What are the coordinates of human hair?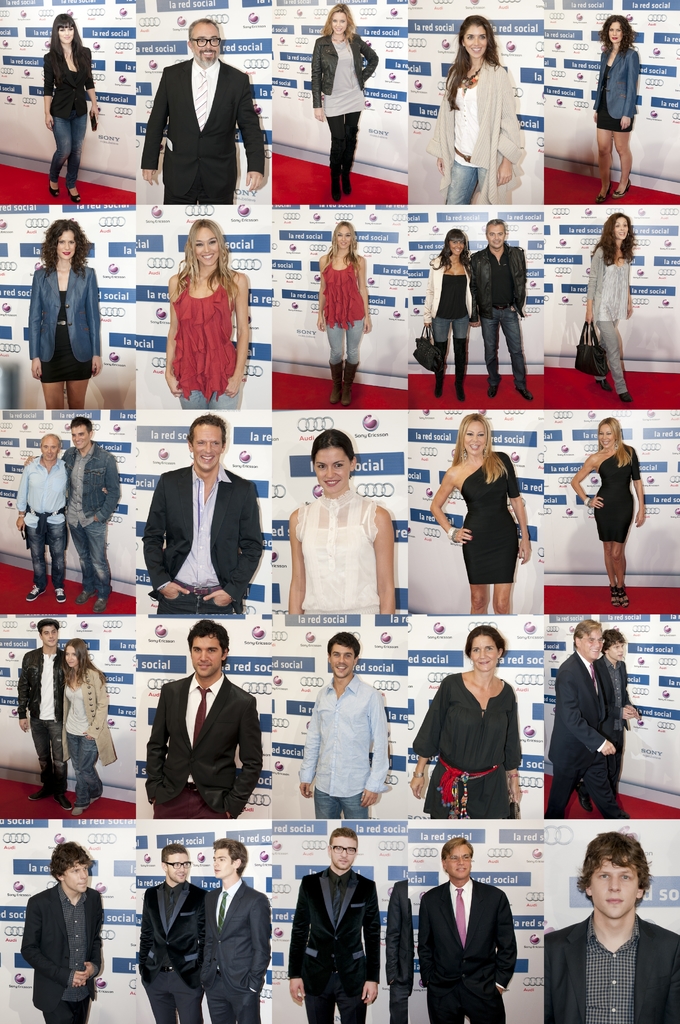
445 15 503 113.
